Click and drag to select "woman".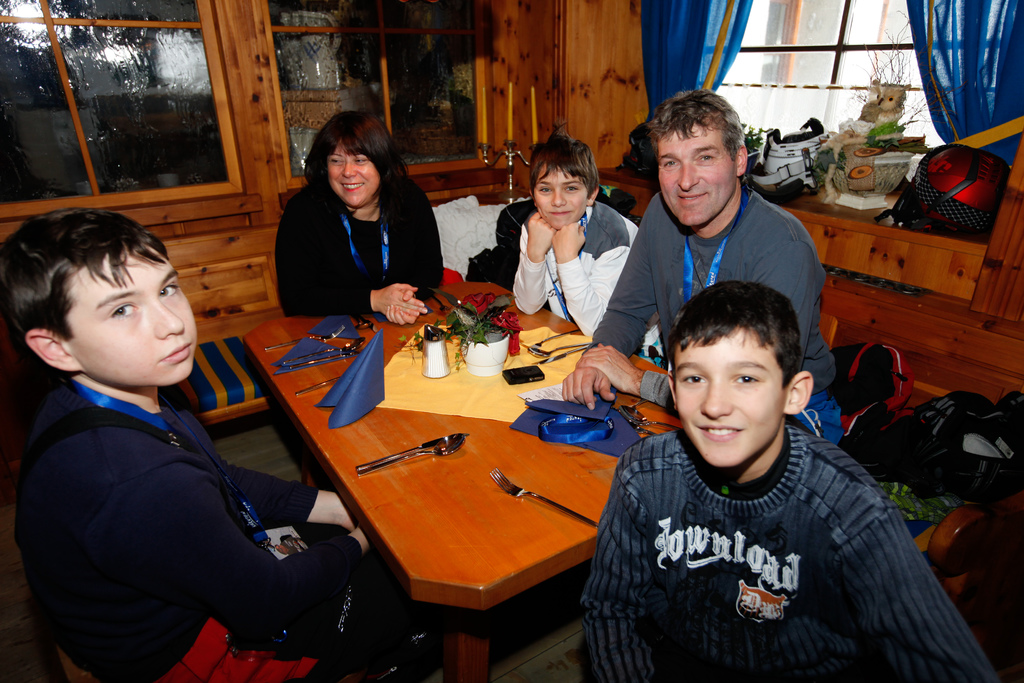
Selection: box=[268, 129, 442, 325].
